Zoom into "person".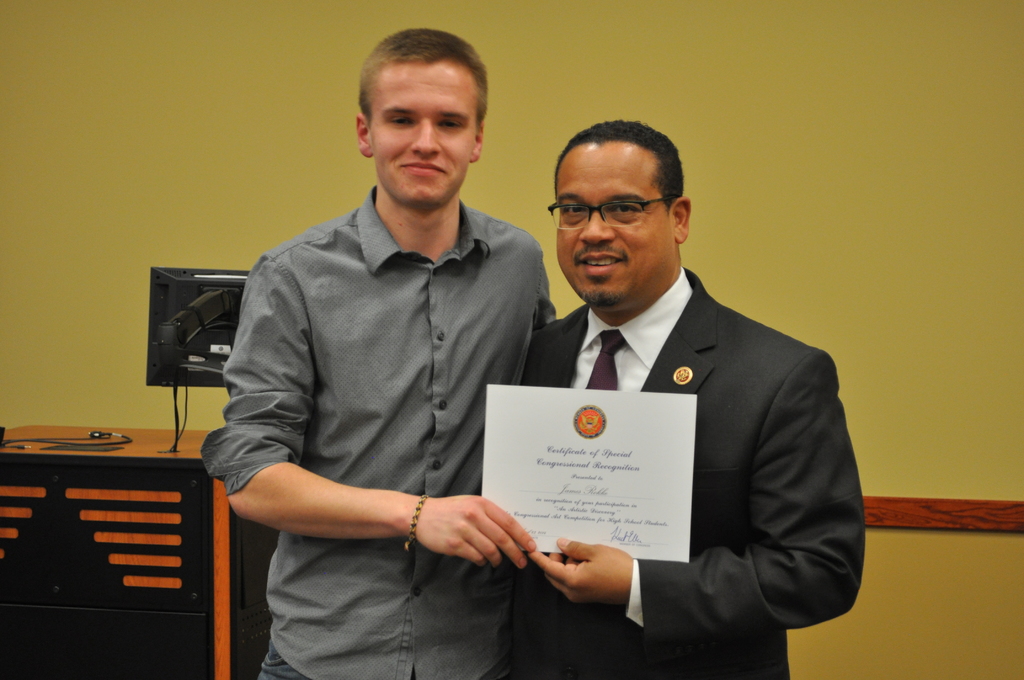
Zoom target: pyautogui.locateOnScreen(497, 121, 865, 674).
